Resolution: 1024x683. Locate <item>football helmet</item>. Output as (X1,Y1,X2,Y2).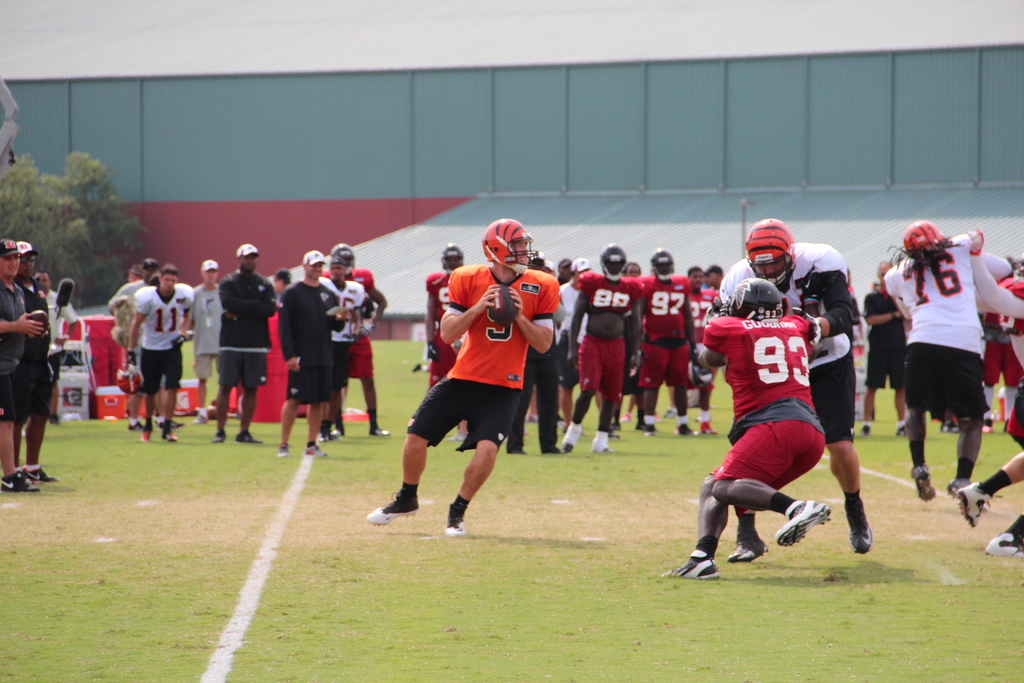
(442,242,466,278).
